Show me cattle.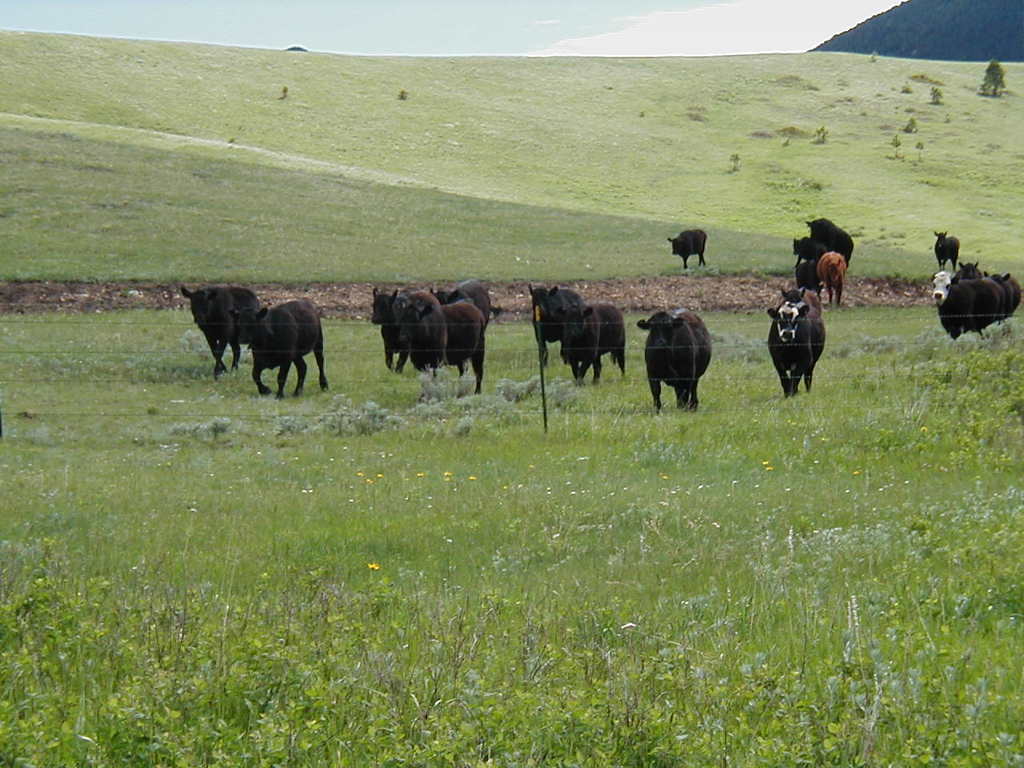
cattle is here: bbox(954, 262, 982, 280).
